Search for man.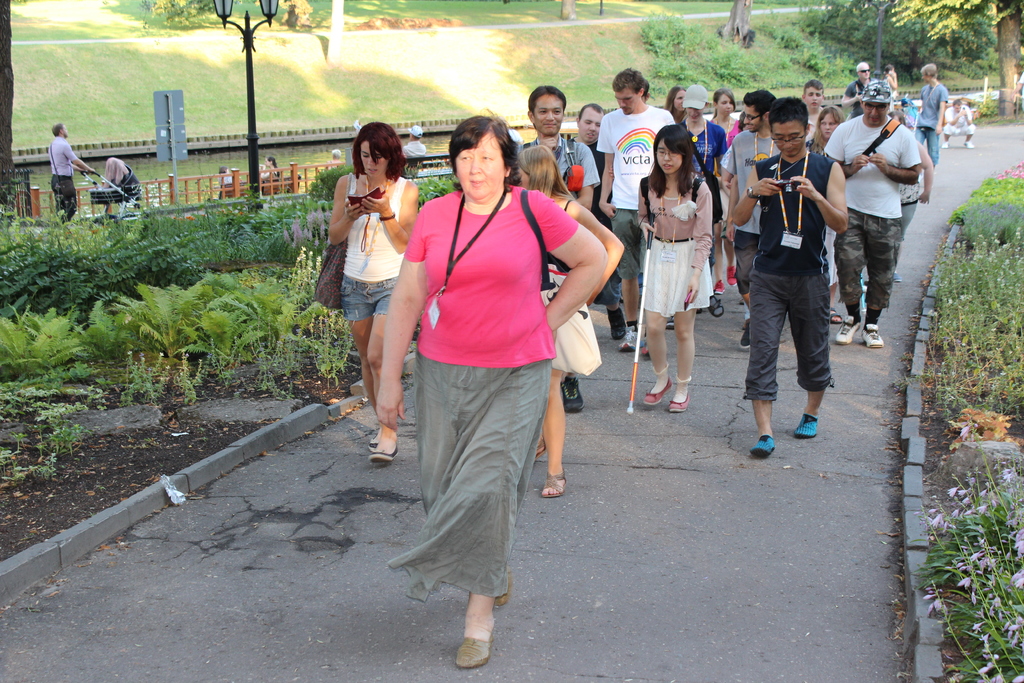
Found at [819, 75, 924, 355].
